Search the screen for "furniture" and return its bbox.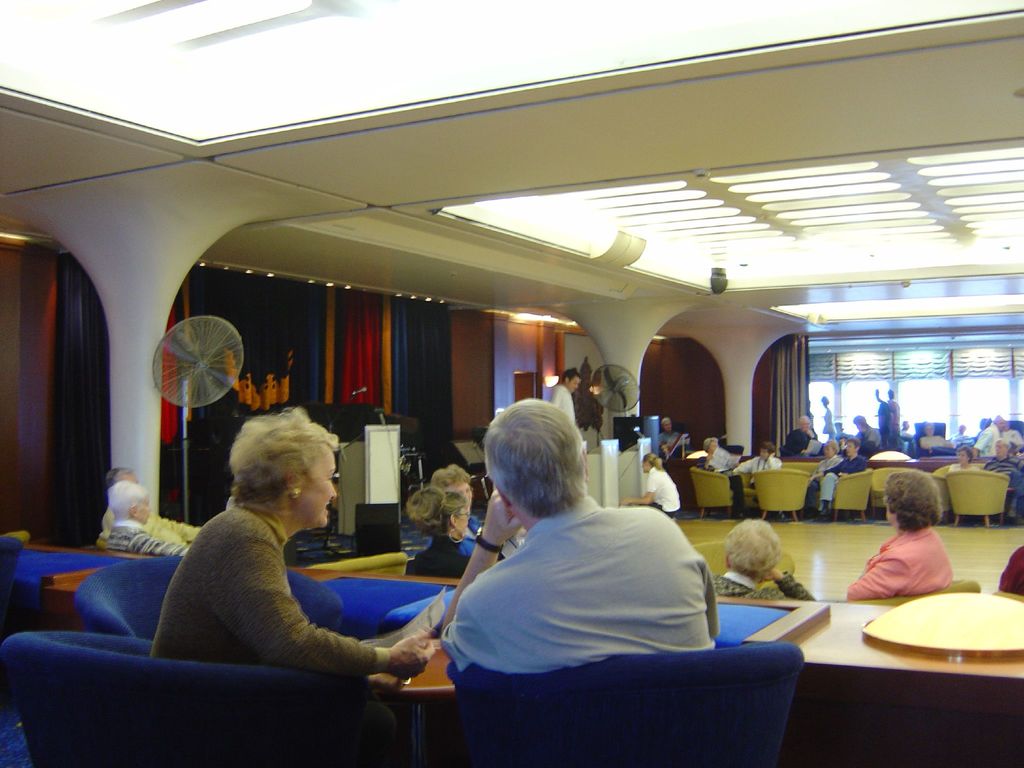
Found: [left=66, top=552, right=349, bottom=637].
